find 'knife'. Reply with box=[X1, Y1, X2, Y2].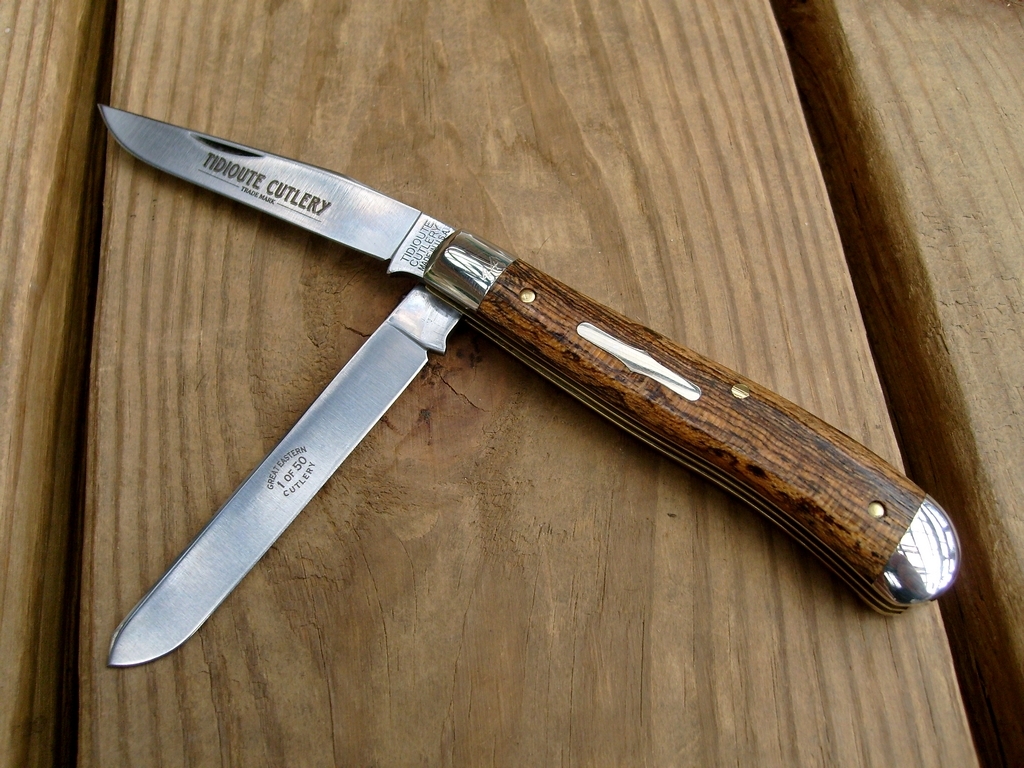
box=[100, 102, 962, 672].
